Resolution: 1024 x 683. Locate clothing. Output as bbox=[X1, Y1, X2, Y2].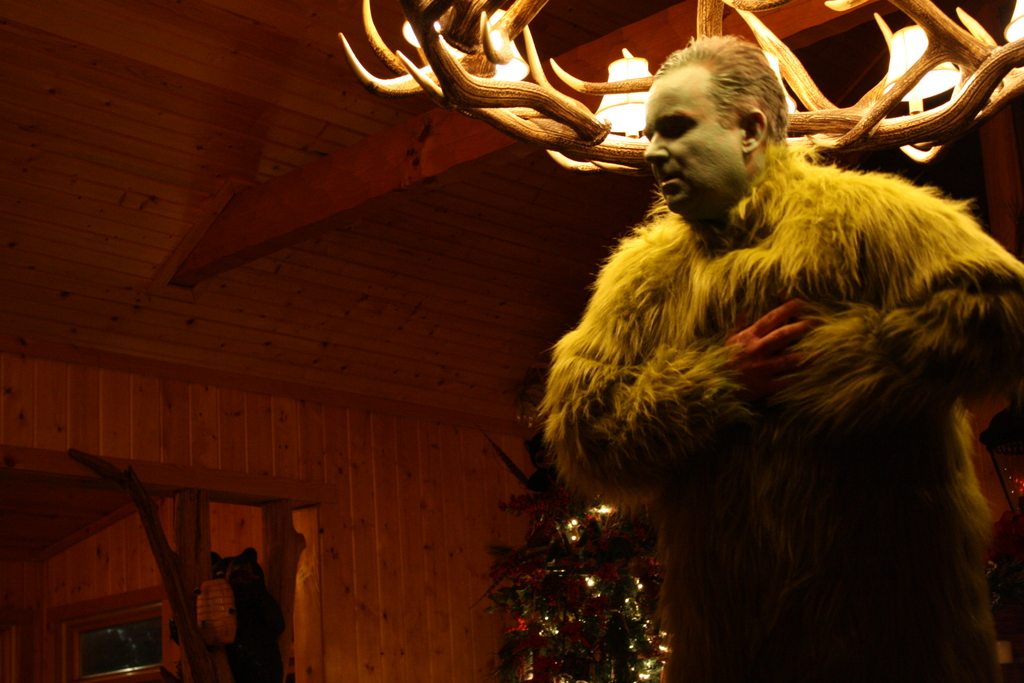
bbox=[549, 105, 992, 650].
